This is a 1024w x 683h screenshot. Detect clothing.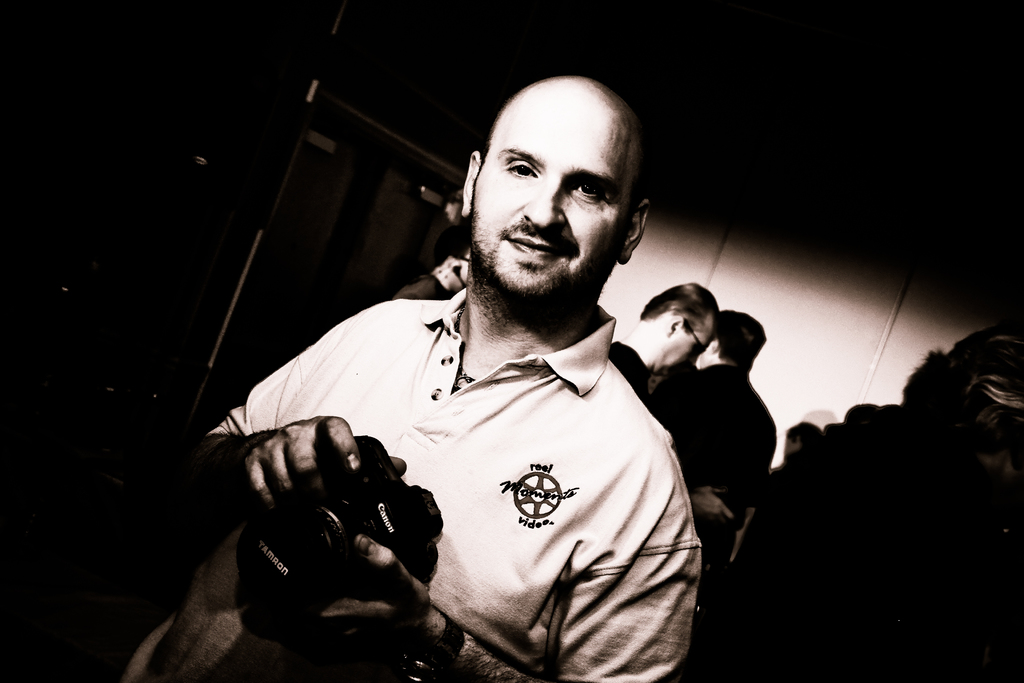
{"left": 606, "top": 338, "right": 649, "bottom": 406}.
